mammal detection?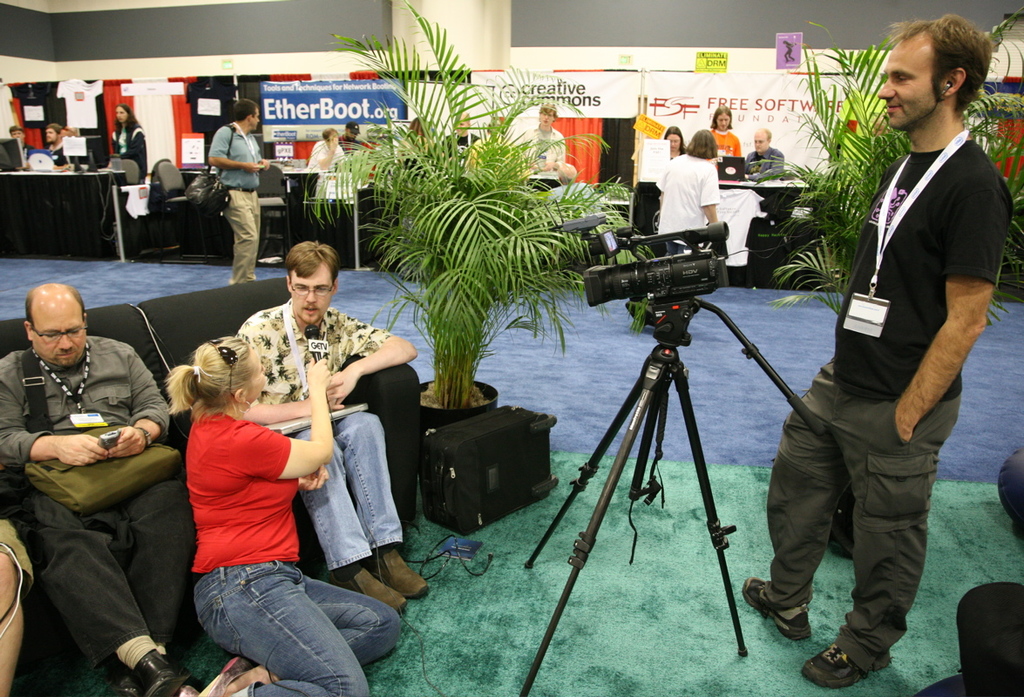
Rect(41, 122, 82, 163)
